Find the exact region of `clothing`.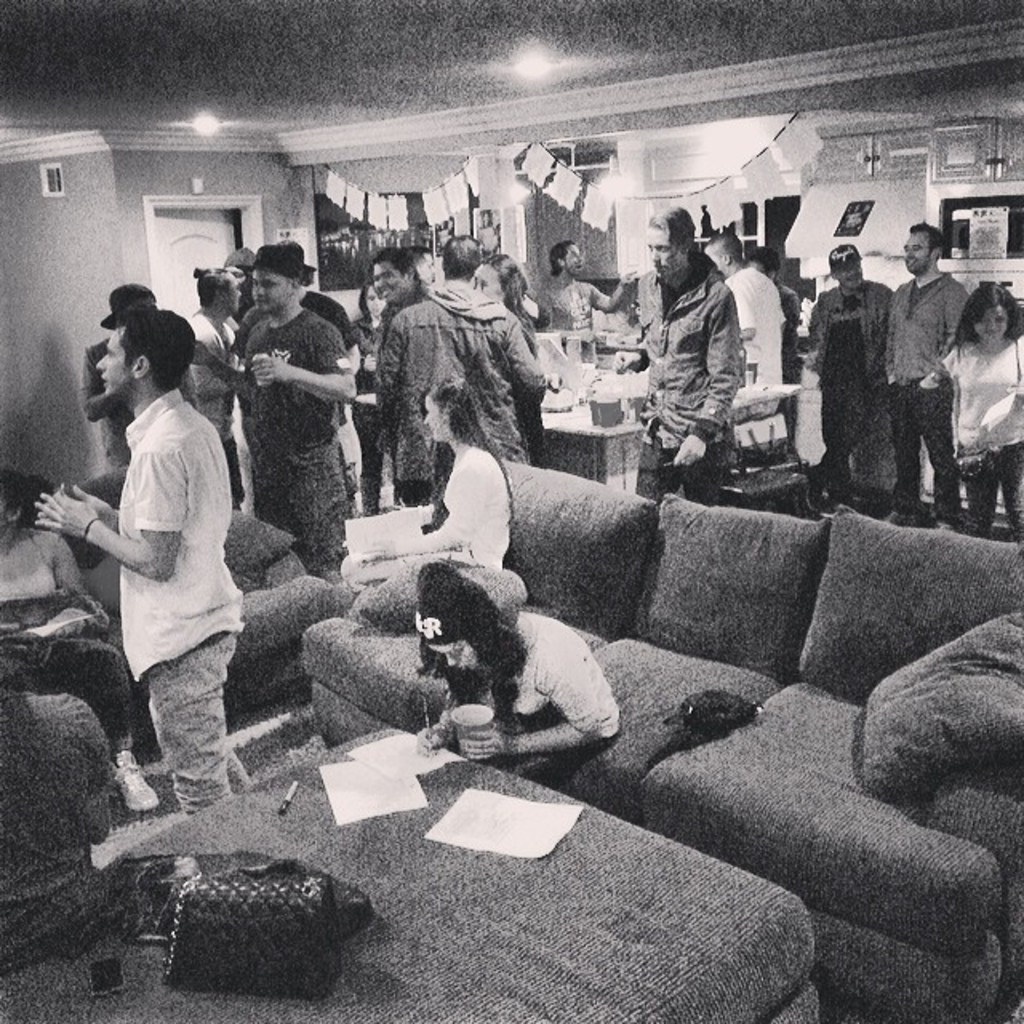
Exact region: 115, 387, 253, 813.
